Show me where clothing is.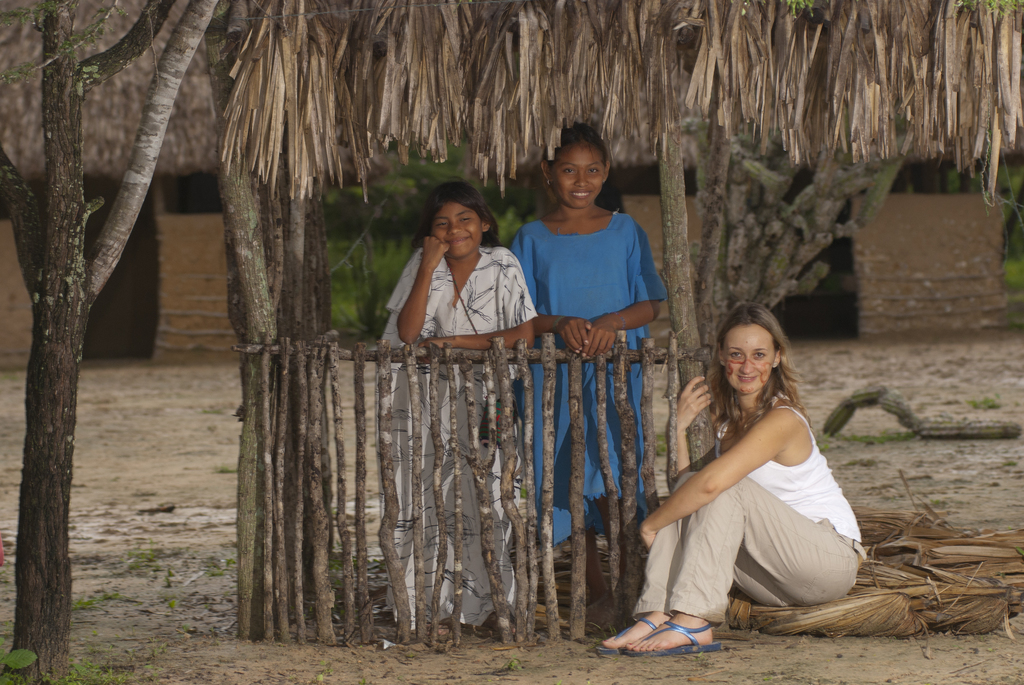
clothing is at <region>514, 210, 670, 545</region>.
